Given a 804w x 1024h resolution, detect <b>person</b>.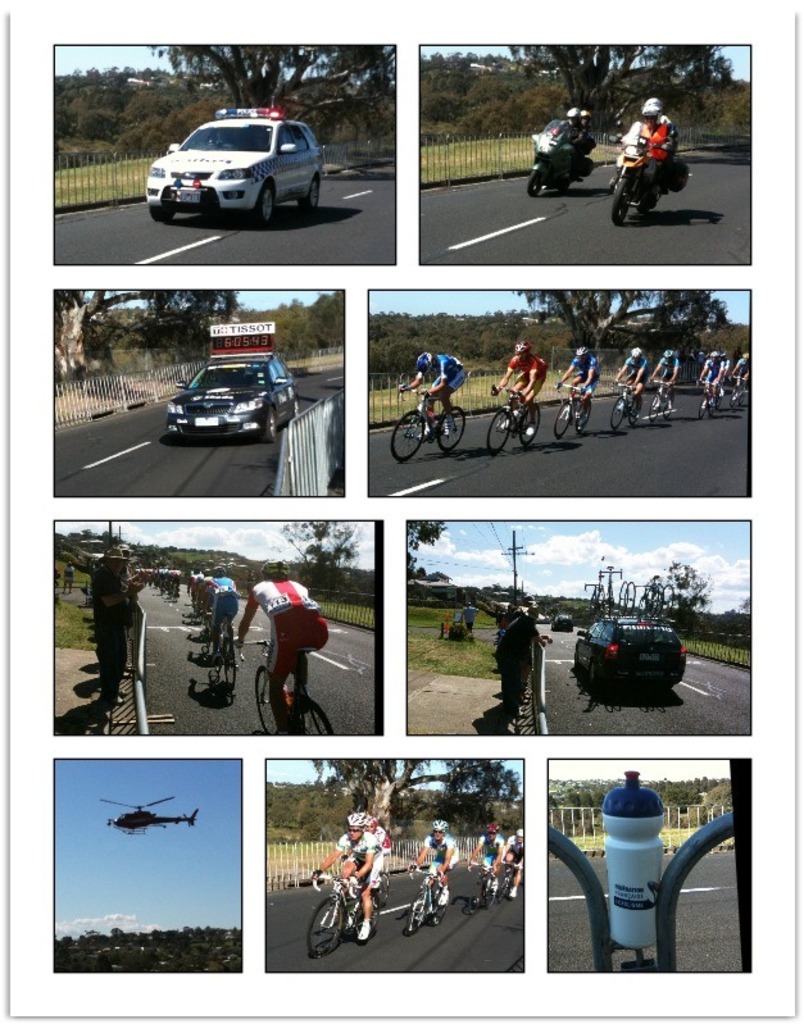
crop(237, 561, 331, 719).
